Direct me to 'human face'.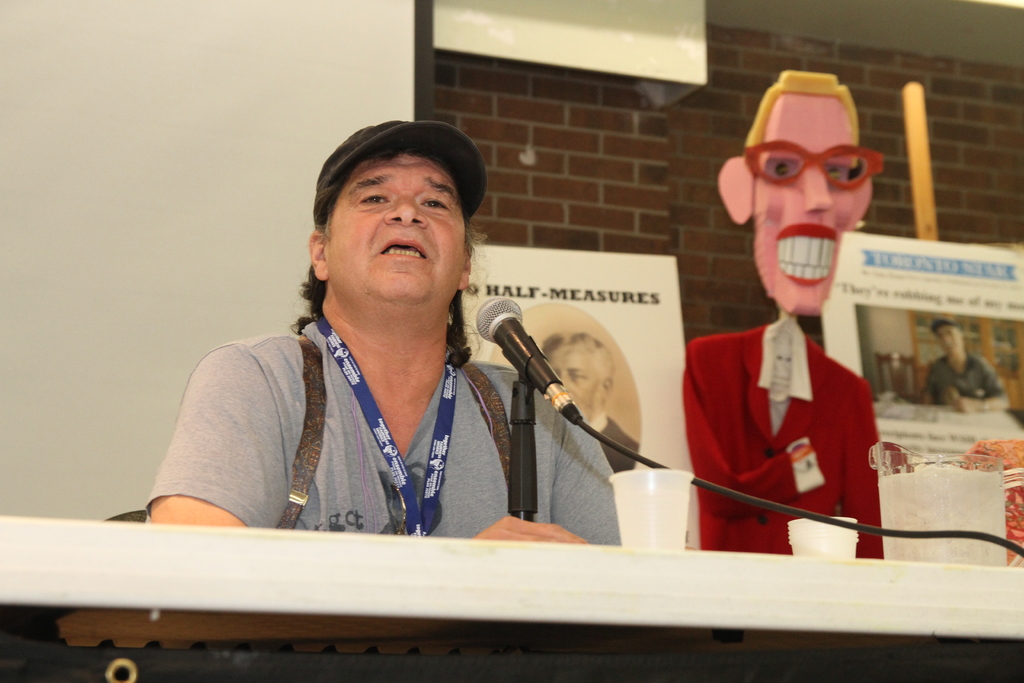
Direction: (x1=939, y1=325, x2=960, y2=356).
